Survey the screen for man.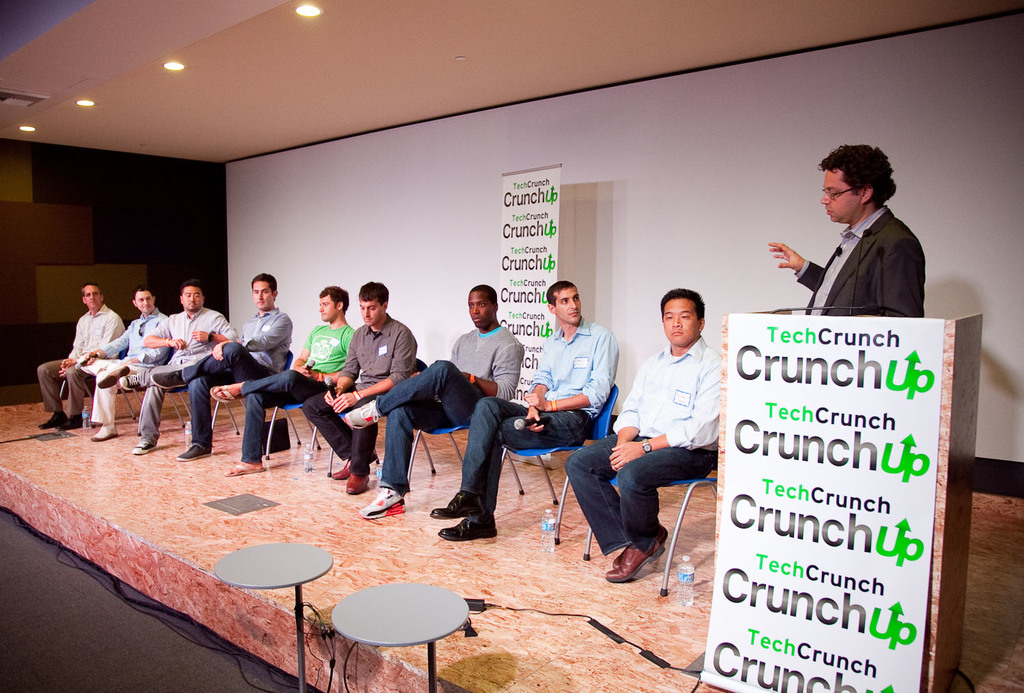
Survey found: [x1=78, y1=286, x2=169, y2=441].
